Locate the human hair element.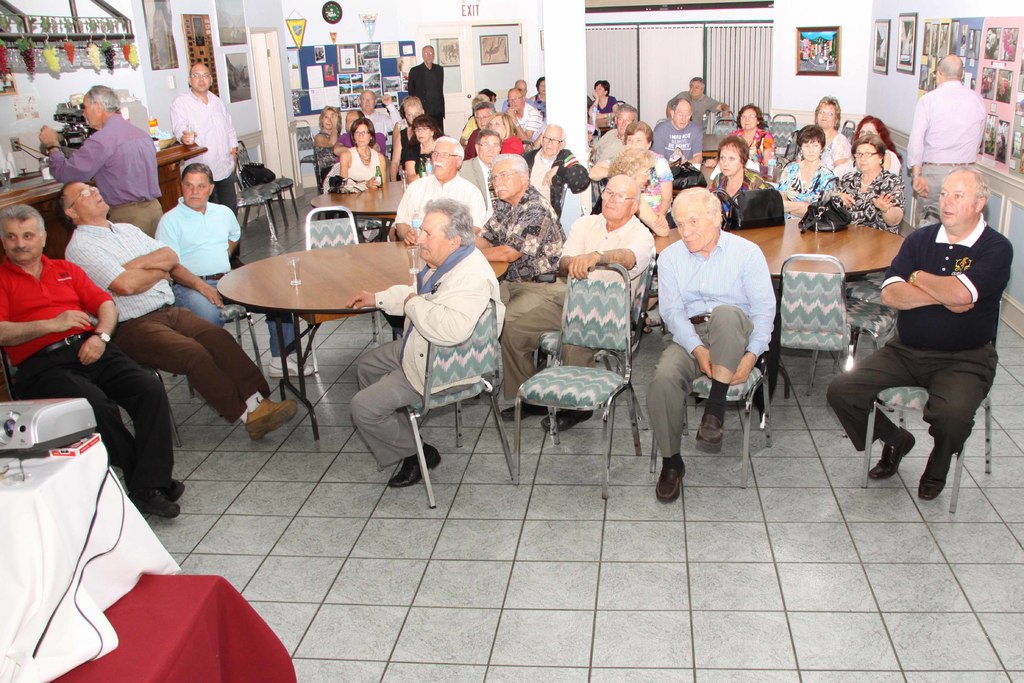
Element bbox: locate(813, 96, 841, 121).
